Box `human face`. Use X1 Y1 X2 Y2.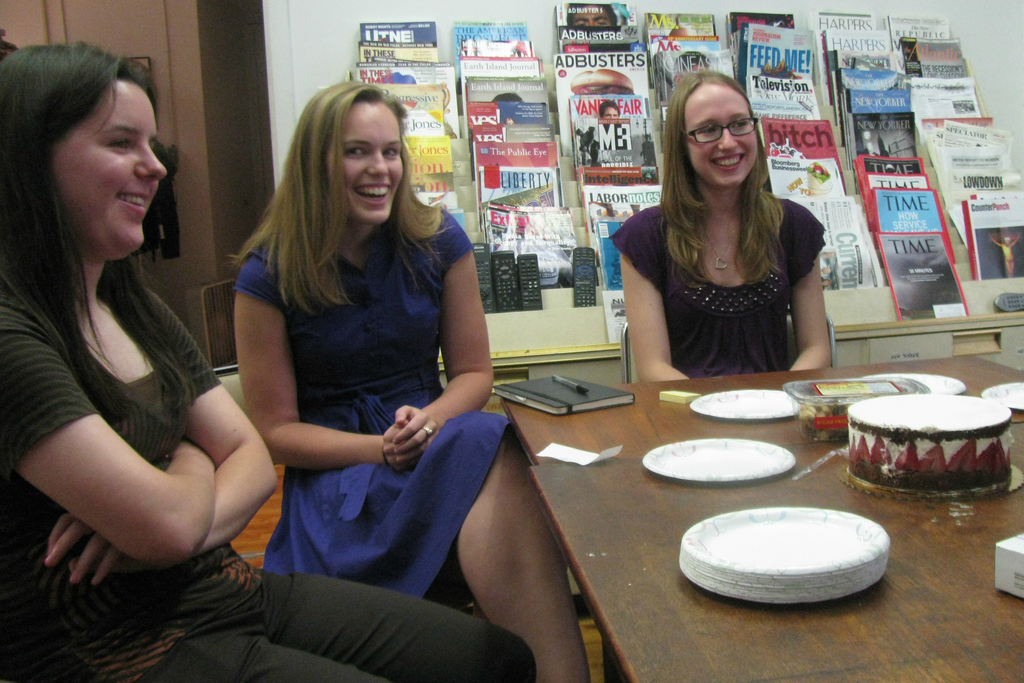
684 79 758 182.
